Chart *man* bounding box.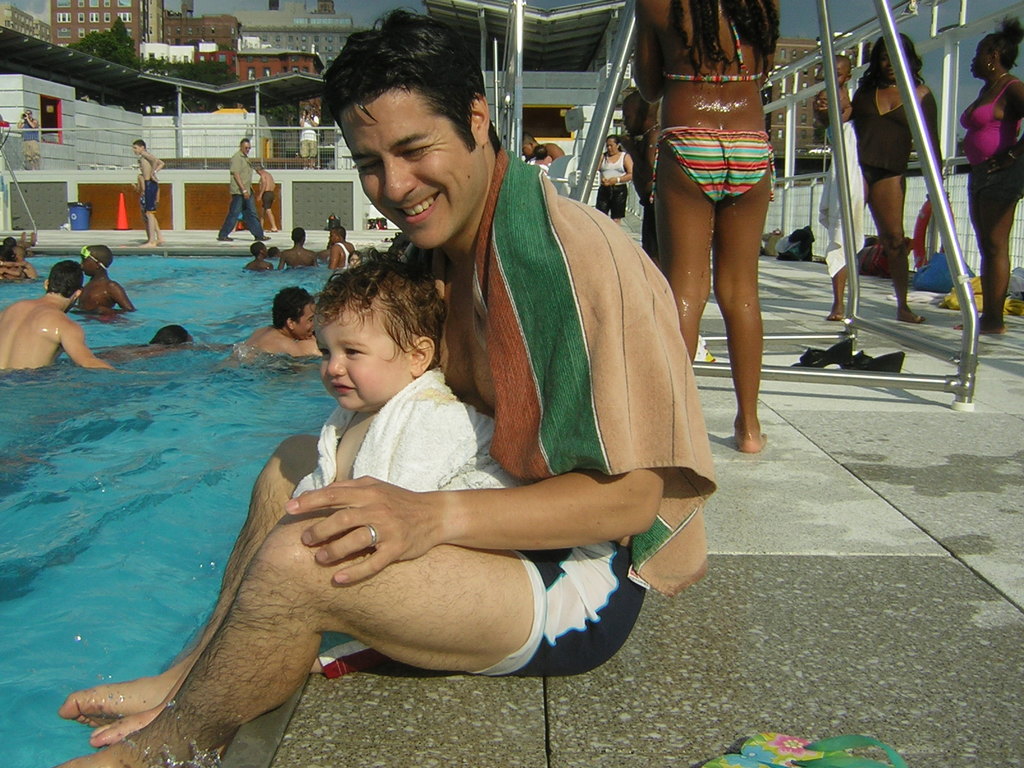
Charted: [0,259,115,373].
